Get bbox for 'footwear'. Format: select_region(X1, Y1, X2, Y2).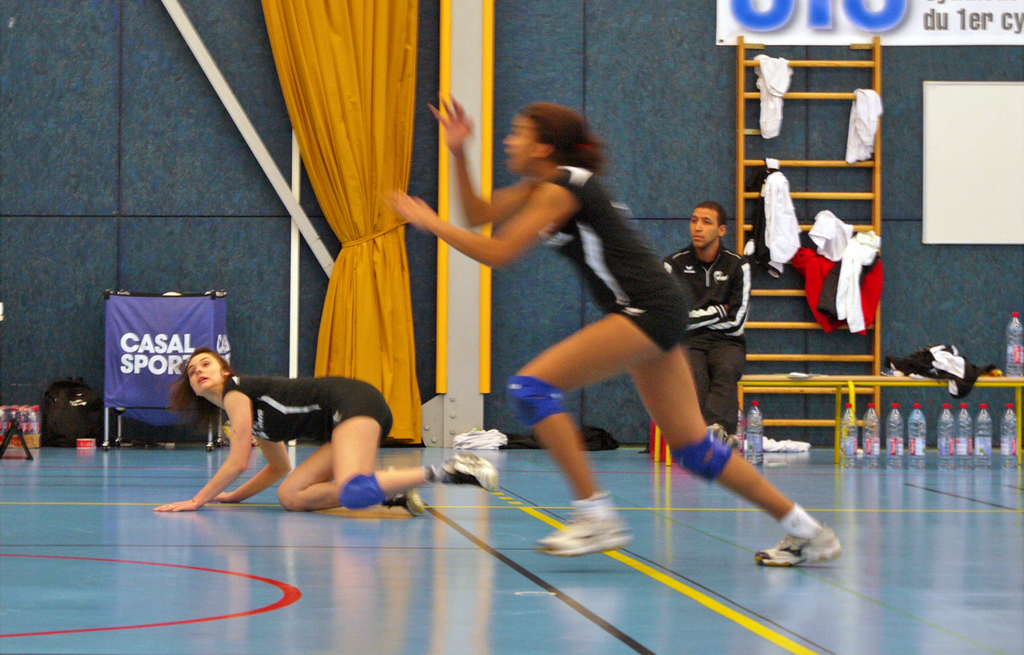
select_region(545, 513, 630, 554).
